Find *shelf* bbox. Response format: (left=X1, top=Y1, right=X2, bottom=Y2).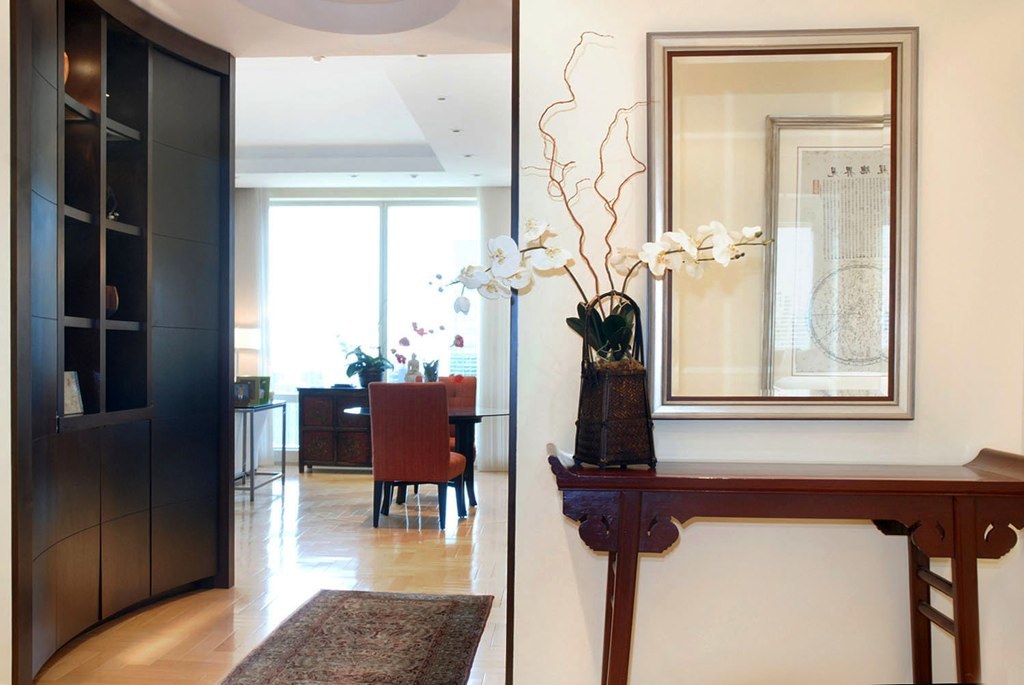
(left=55, top=318, right=102, bottom=427).
